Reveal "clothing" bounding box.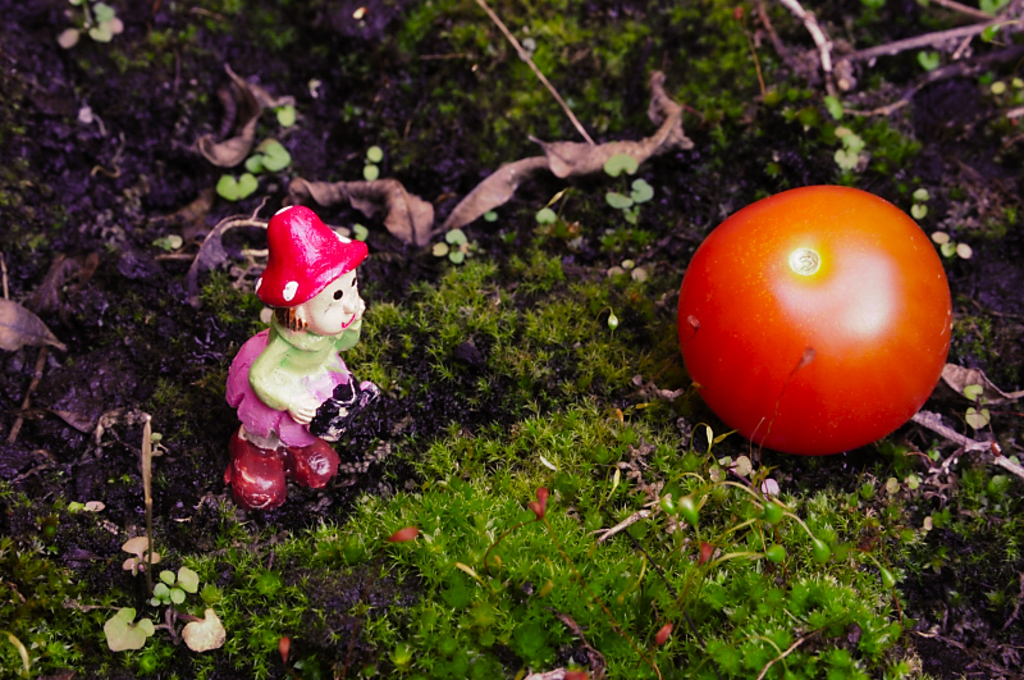
Revealed: x1=224 y1=315 x2=356 y2=451.
